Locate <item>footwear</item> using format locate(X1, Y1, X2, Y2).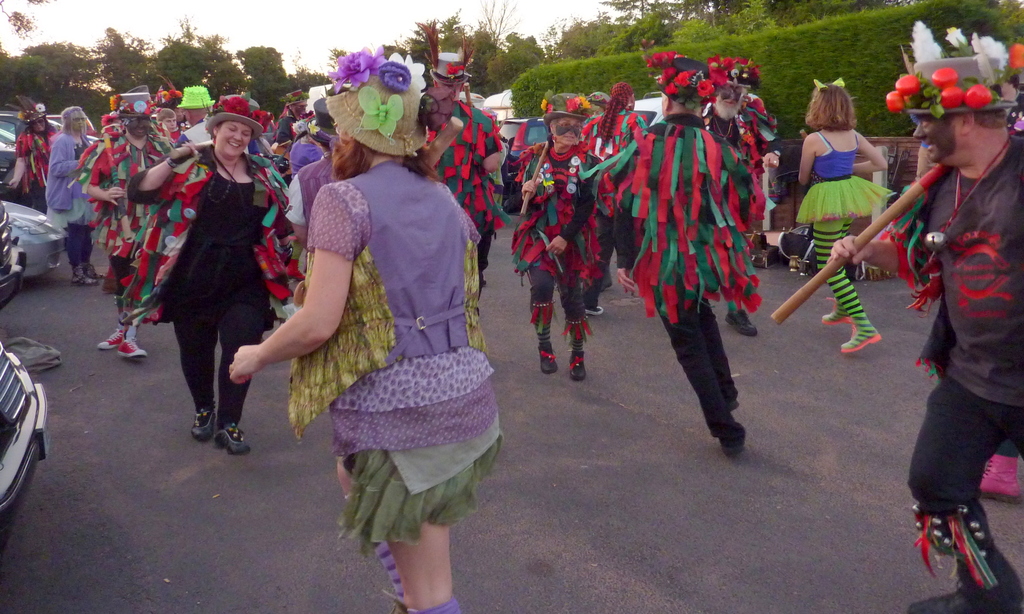
locate(82, 259, 102, 279).
